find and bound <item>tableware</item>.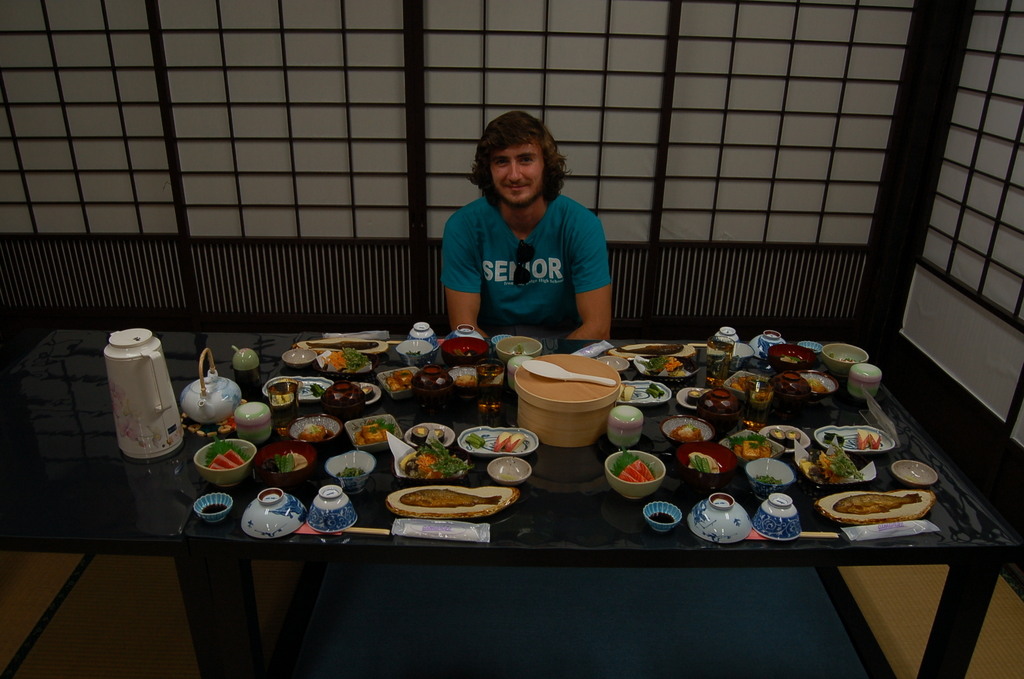
Bound: (x1=317, y1=358, x2=371, y2=382).
